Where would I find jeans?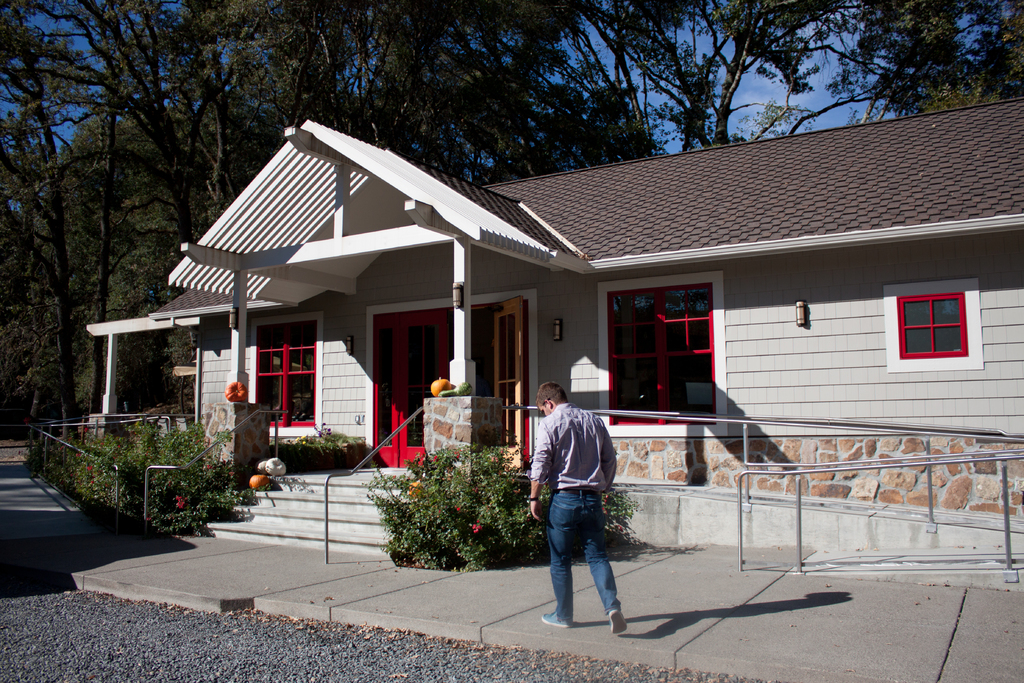
At BBox(546, 497, 623, 645).
